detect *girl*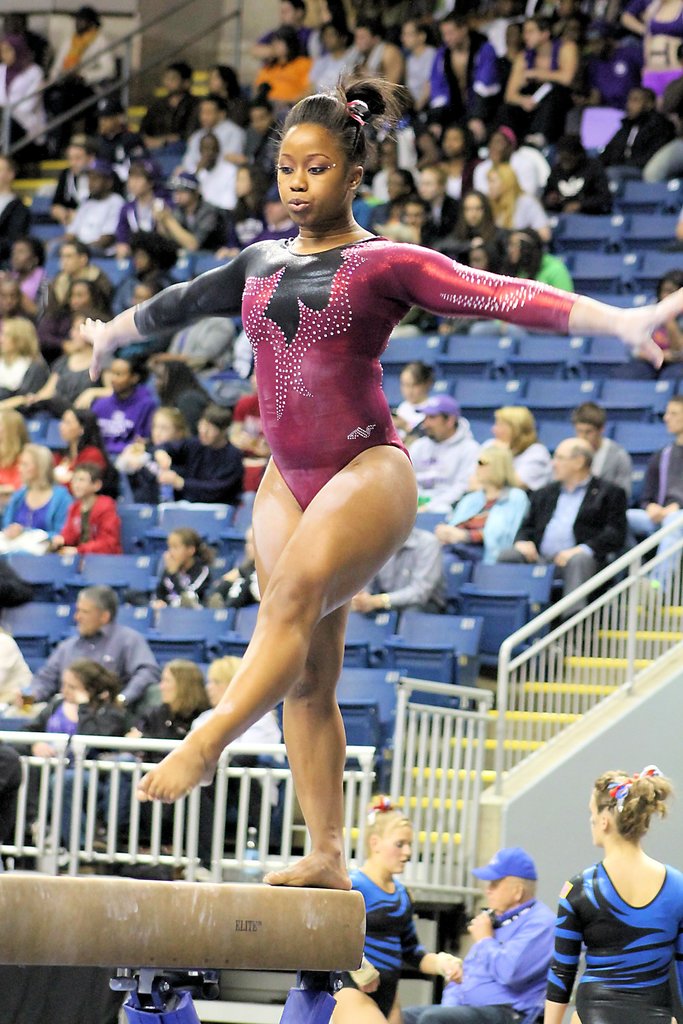
bbox=[79, 63, 682, 886]
